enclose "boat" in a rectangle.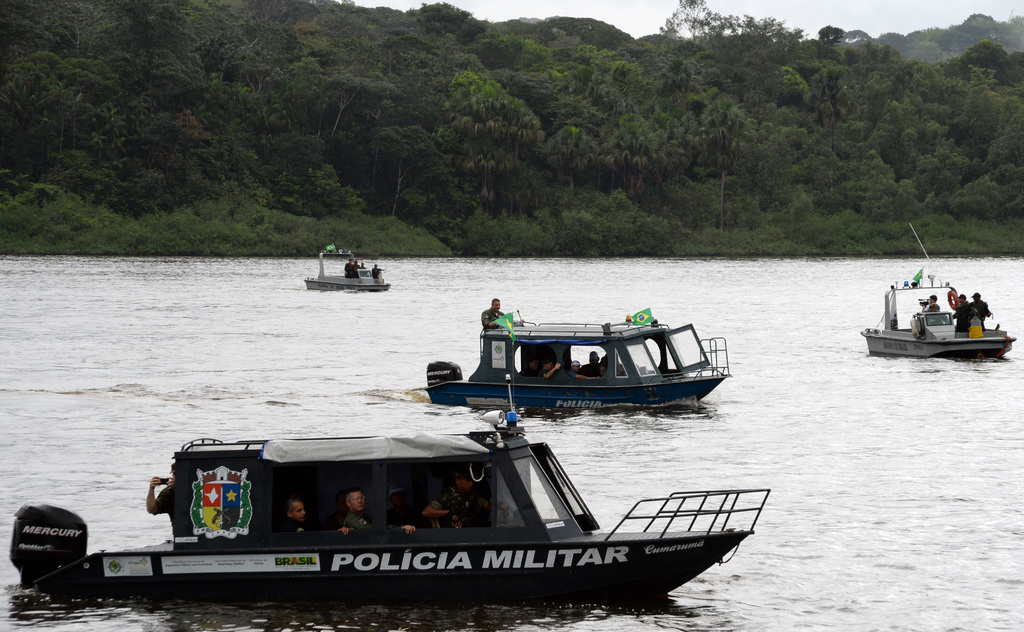
select_region(416, 307, 735, 415).
